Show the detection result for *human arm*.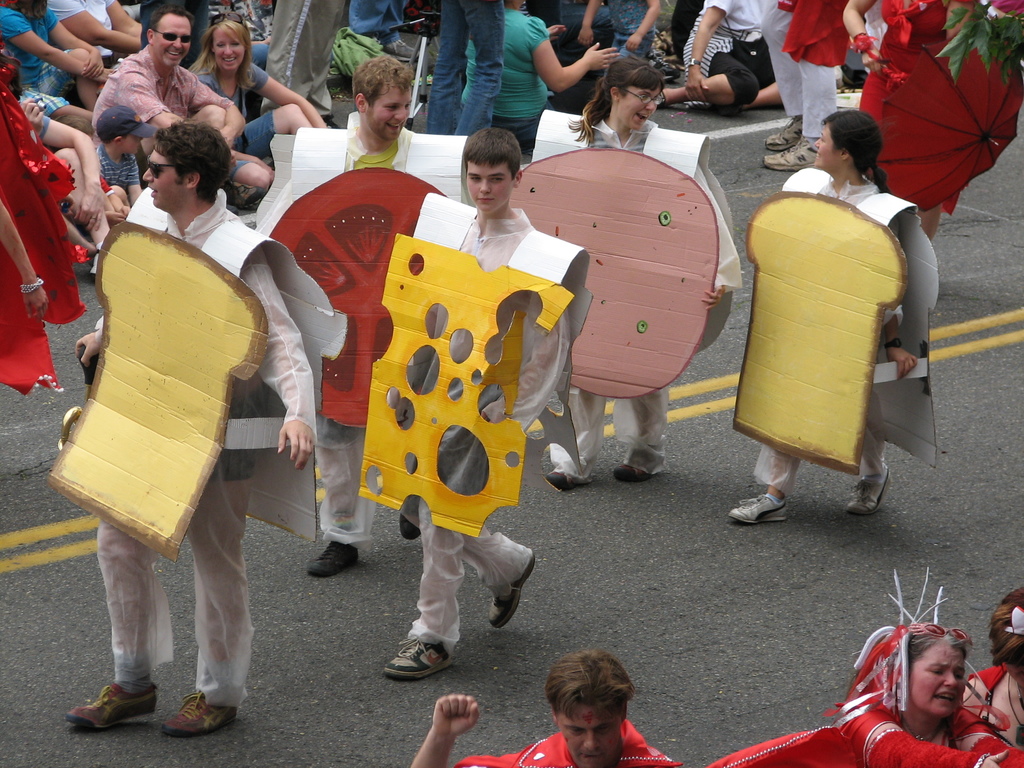
123, 66, 184, 129.
